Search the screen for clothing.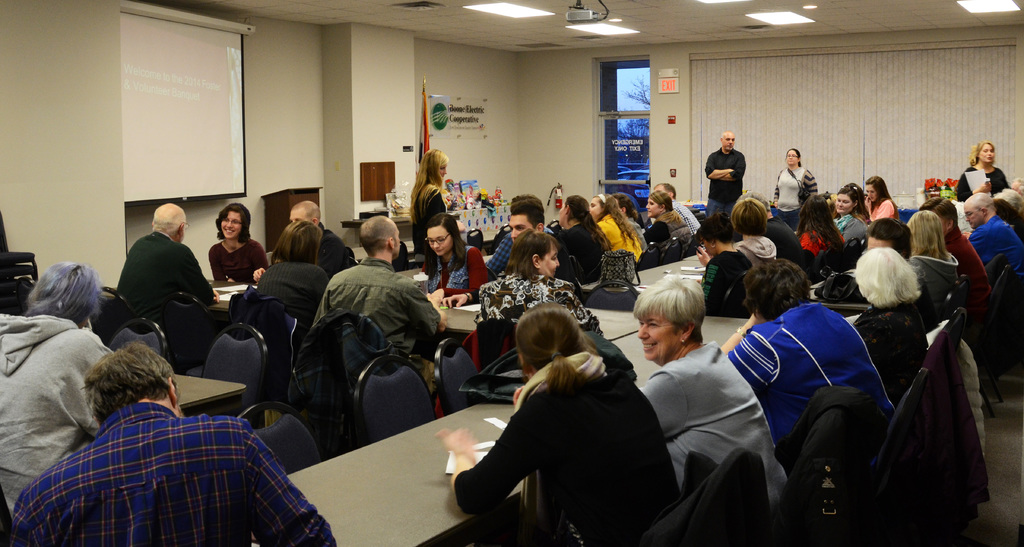
Found at (left=319, top=222, right=346, bottom=268).
